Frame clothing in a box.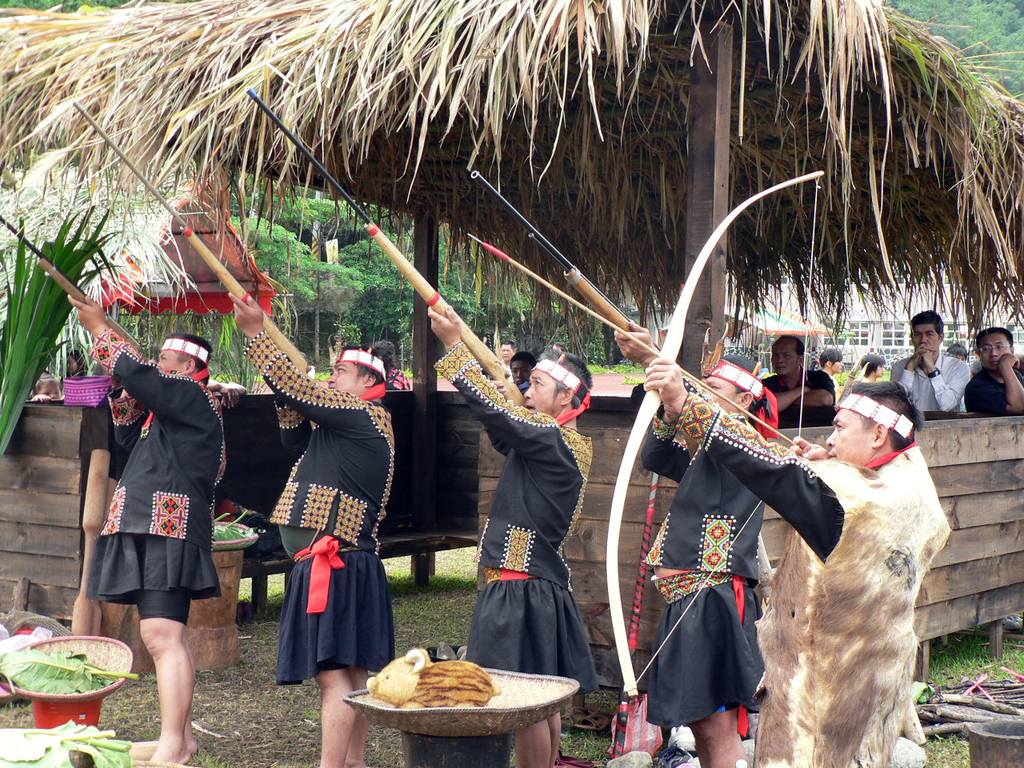
[432,341,602,703].
